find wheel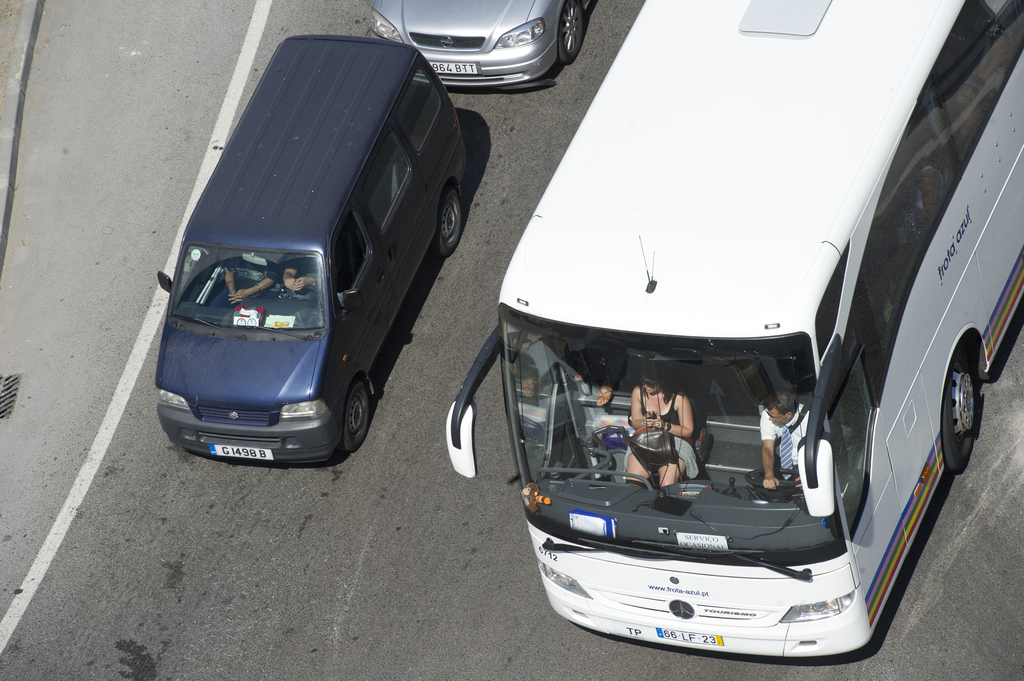
BBox(746, 463, 798, 493)
